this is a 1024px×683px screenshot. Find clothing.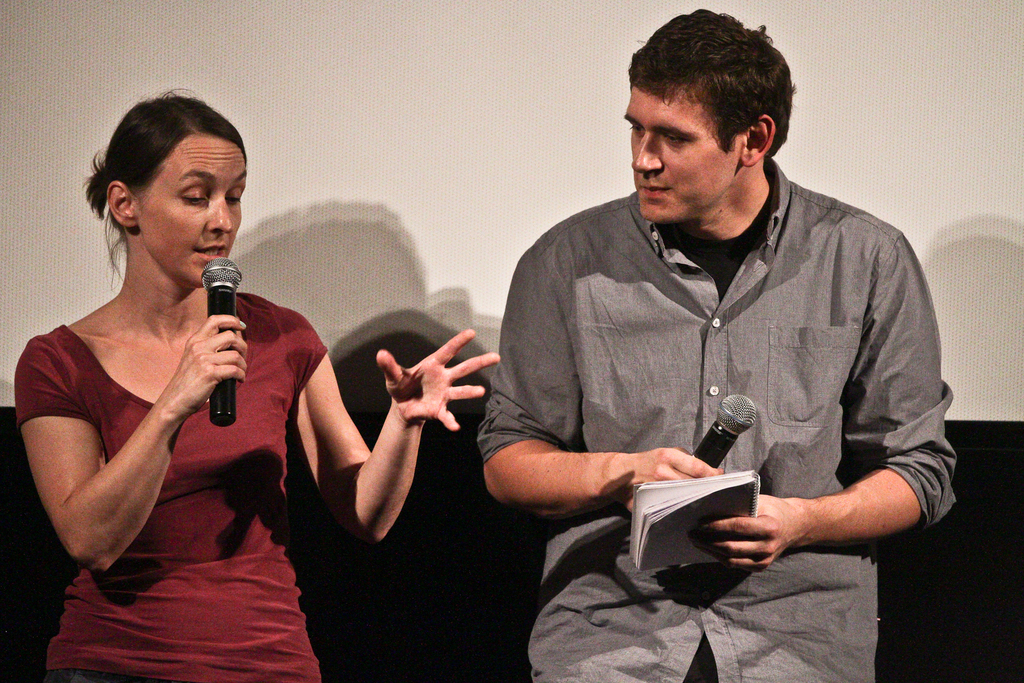
Bounding box: region(13, 290, 329, 682).
